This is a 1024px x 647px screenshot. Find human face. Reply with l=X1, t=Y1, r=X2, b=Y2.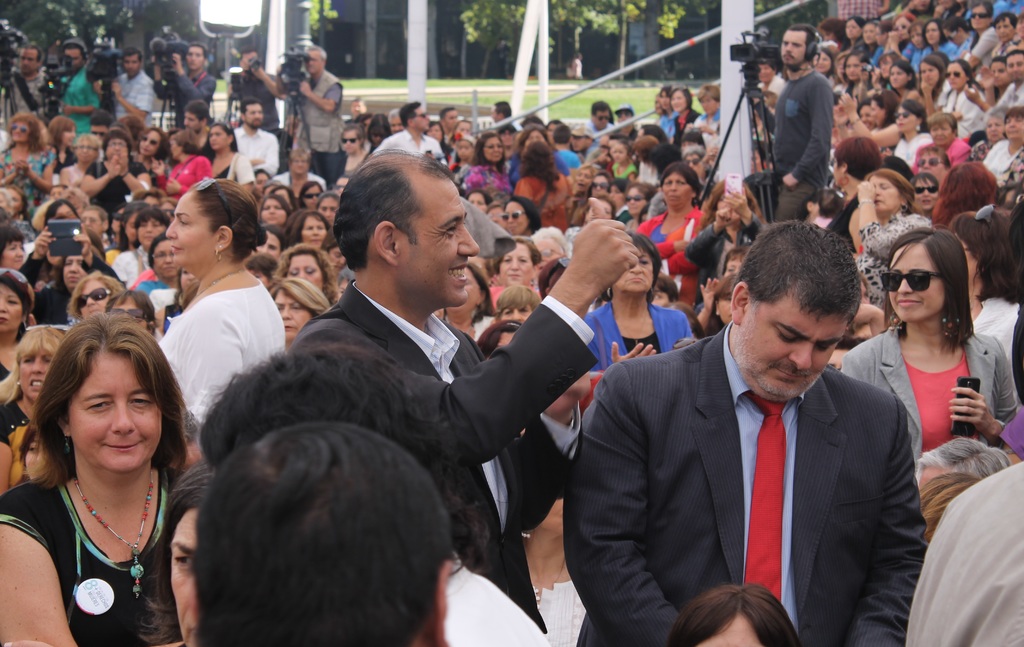
l=300, t=215, r=326, b=247.
